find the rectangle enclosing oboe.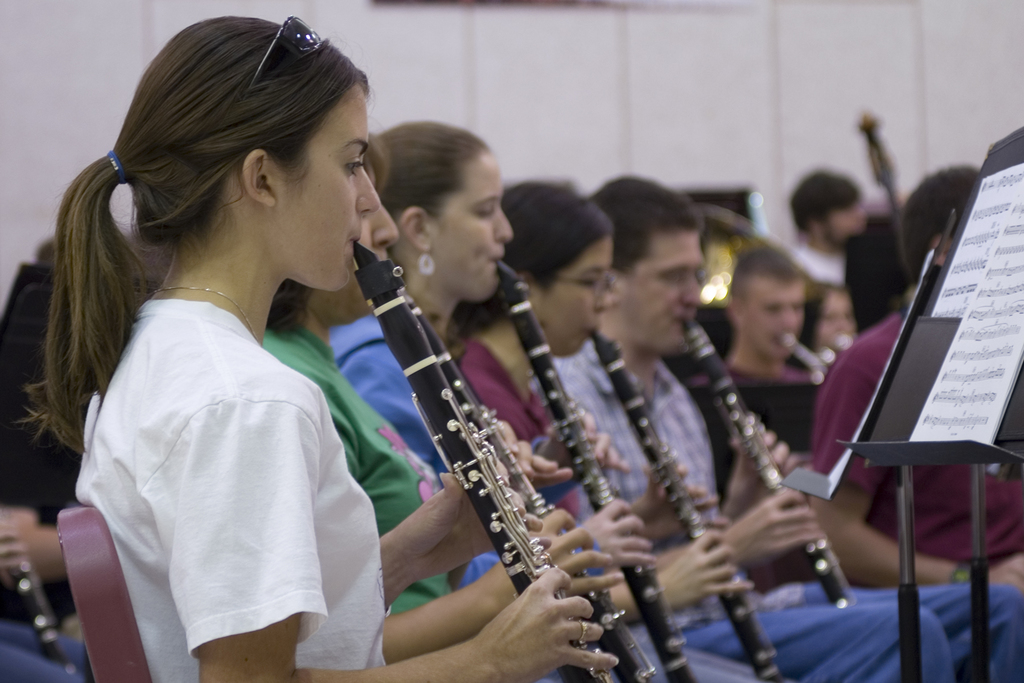
bbox(596, 321, 786, 682).
